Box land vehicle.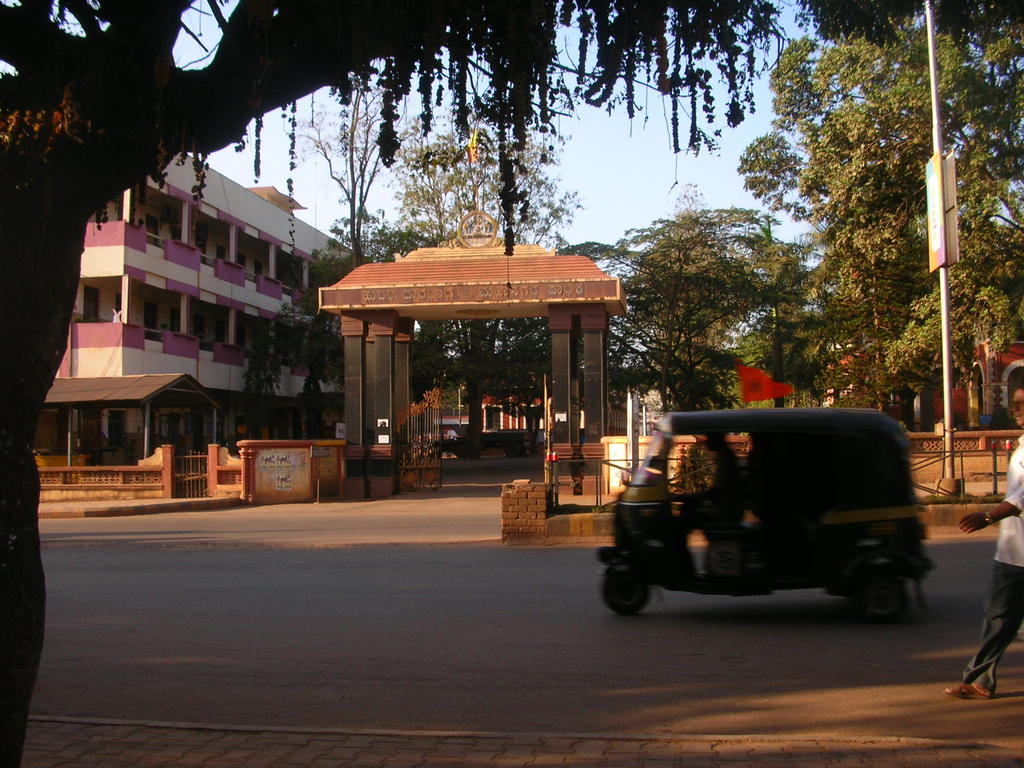
(left=601, top=392, right=945, bottom=636).
